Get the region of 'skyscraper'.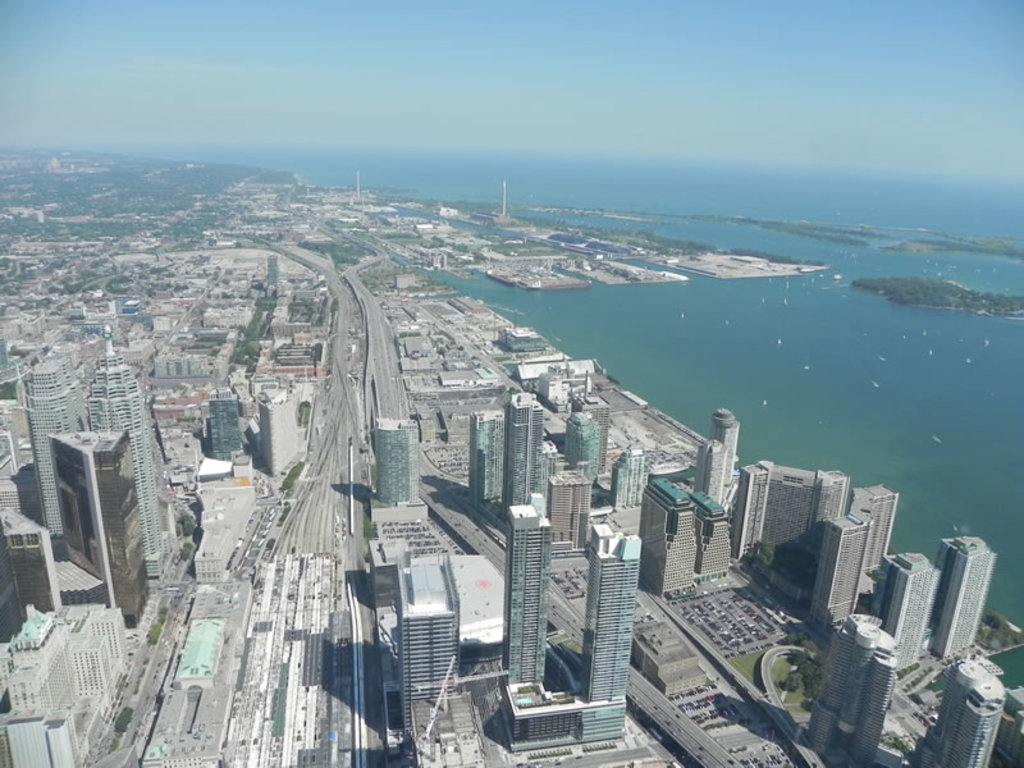
l=822, t=465, r=861, b=552.
